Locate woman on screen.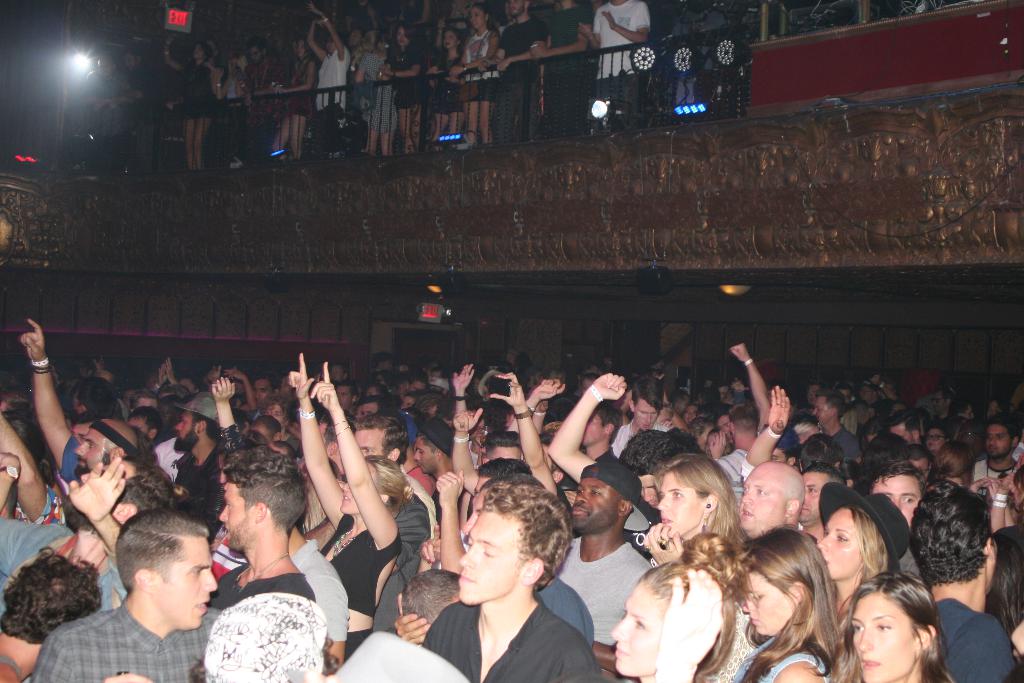
On screen at select_region(736, 525, 840, 682).
